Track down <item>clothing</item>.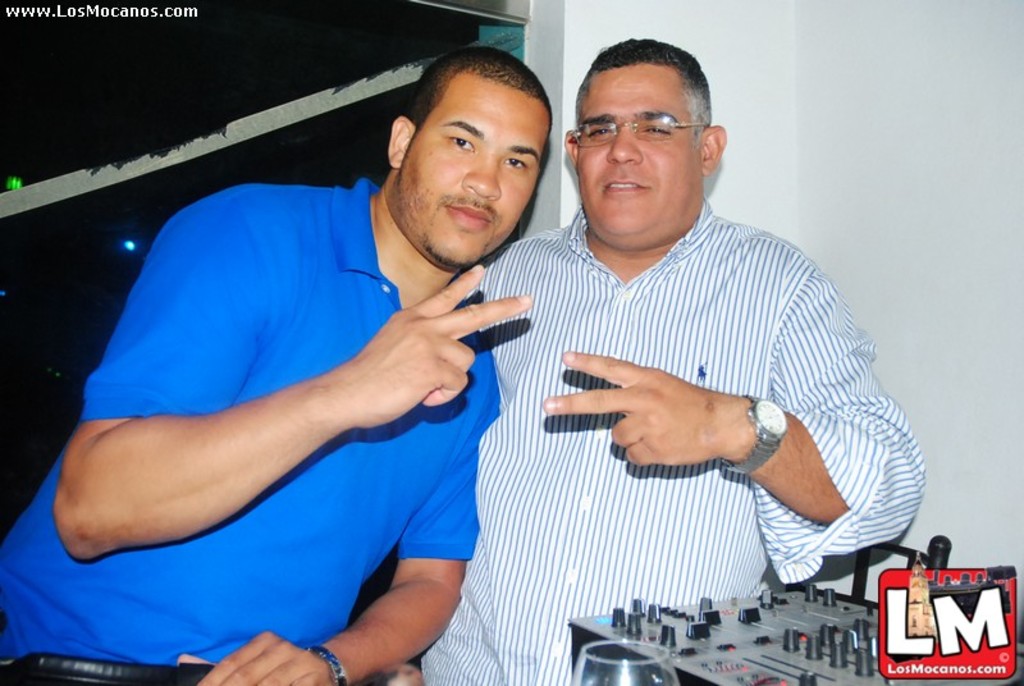
Tracked to {"left": 0, "top": 175, "right": 503, "bottom": 685}.
